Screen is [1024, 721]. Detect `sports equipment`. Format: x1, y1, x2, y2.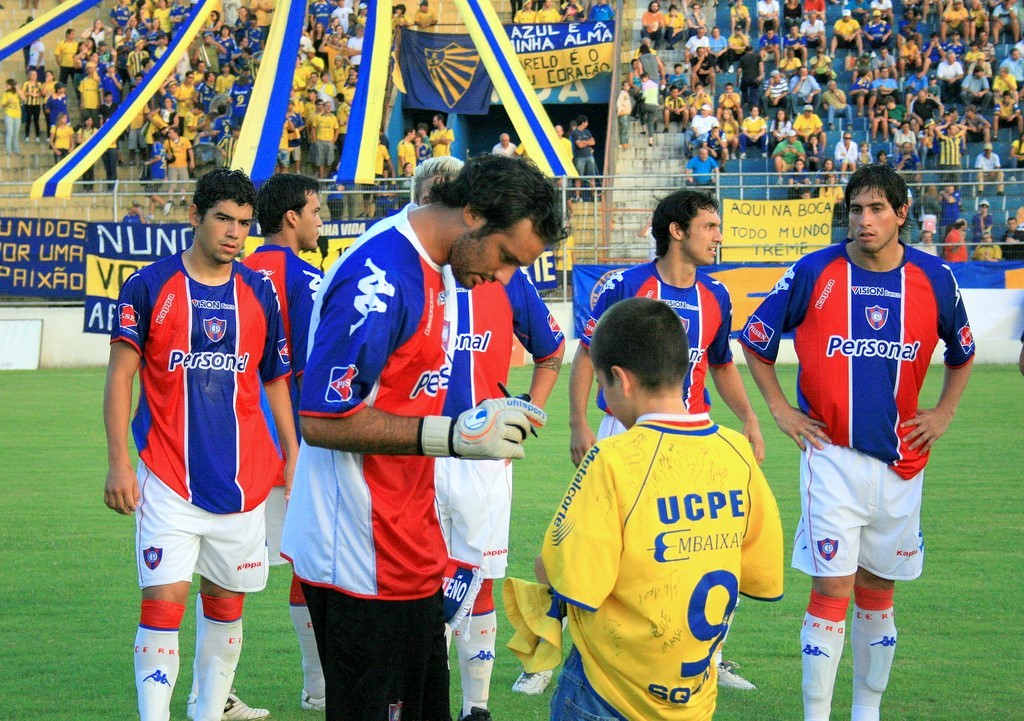
289, 575, 320, 698.
